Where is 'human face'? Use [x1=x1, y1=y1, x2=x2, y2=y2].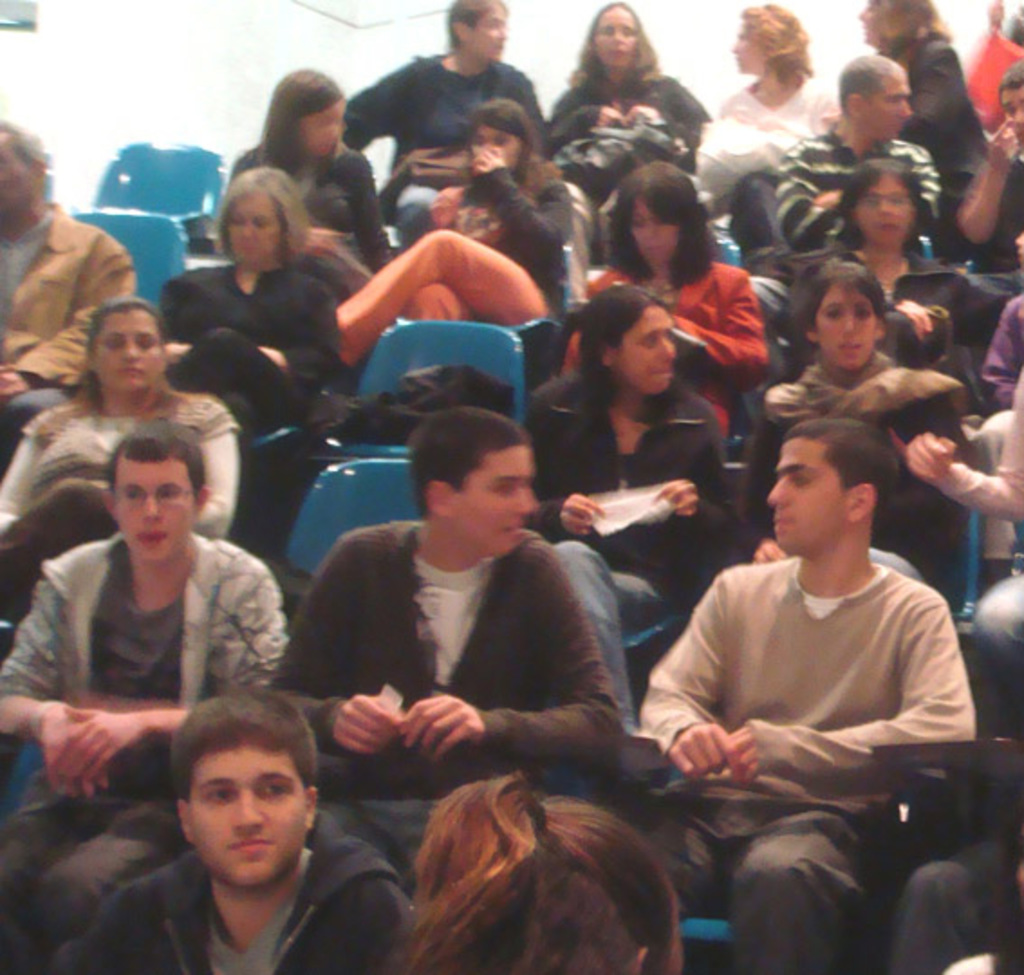
[x1=473, y1=126, x2=526, y2=173].
